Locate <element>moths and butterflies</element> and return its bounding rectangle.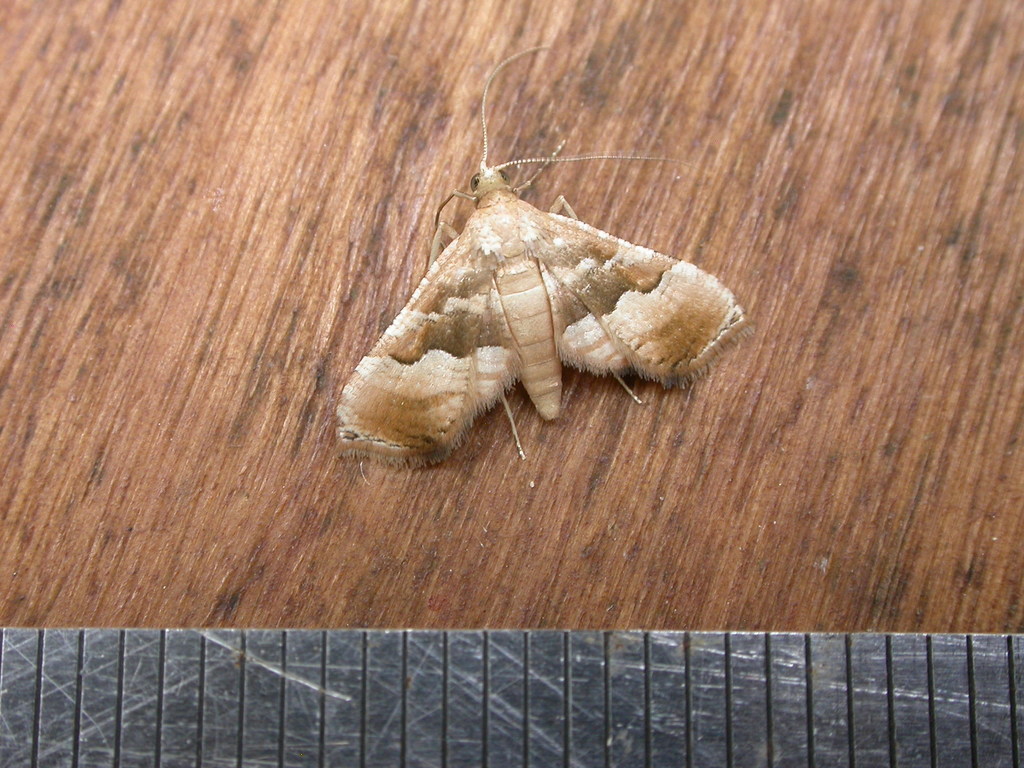
<bbox>321, 38, 754, 490</bbox>.
